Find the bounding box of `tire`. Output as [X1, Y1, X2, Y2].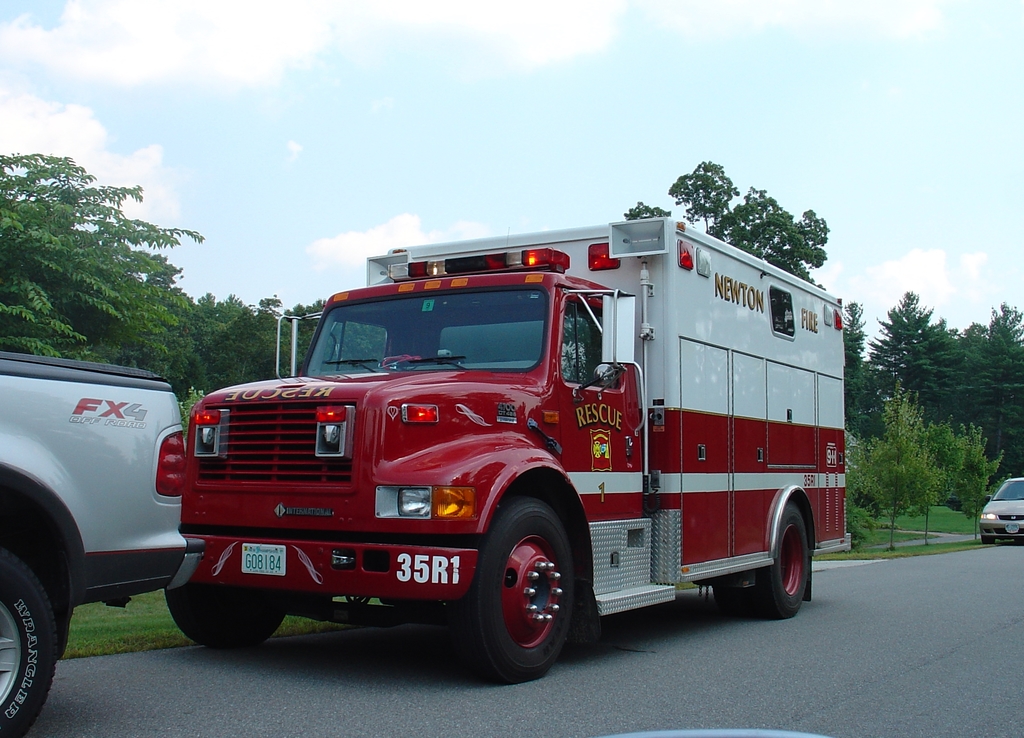
[755, 502, 810, 616].
